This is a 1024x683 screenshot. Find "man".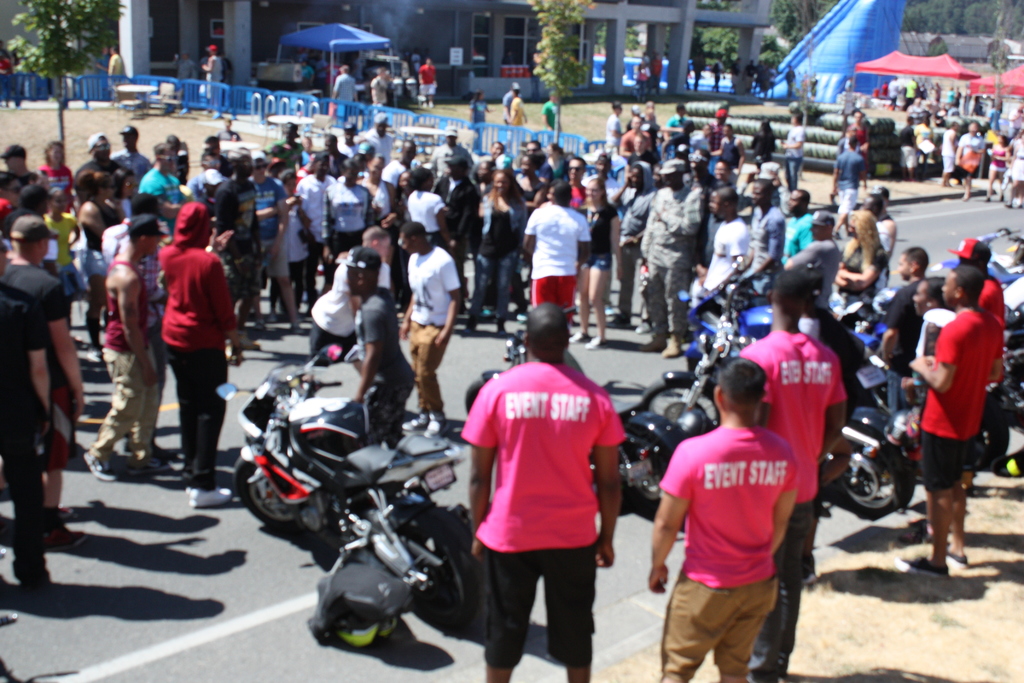
Bounding box: region(196, 43, 220, 107).
